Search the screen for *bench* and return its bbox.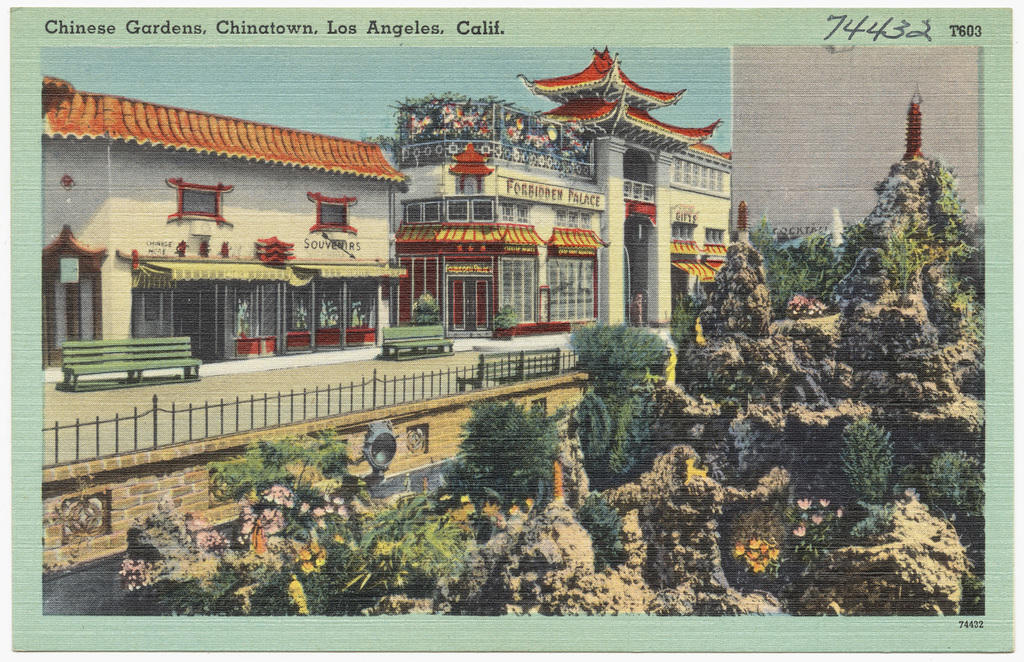
Found: pyautogui.locateOnScreen(373, 326, 459, 360).
